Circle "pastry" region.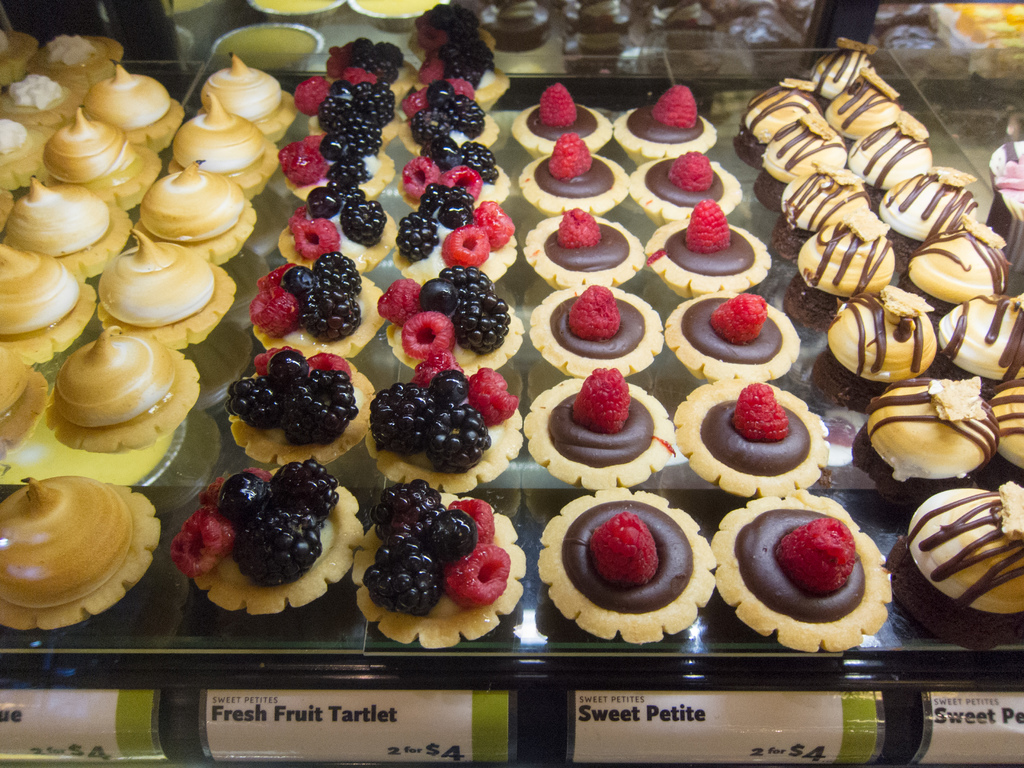
Region: 200:52:302:143.
